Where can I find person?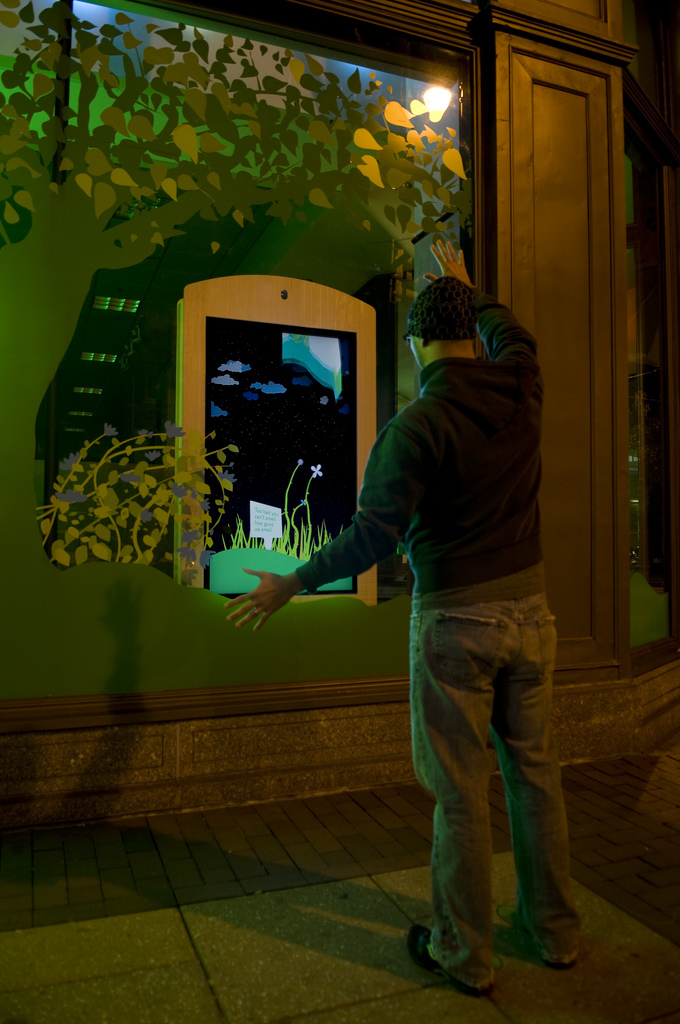
You can find it at box(305, 233, 590, 1012).
